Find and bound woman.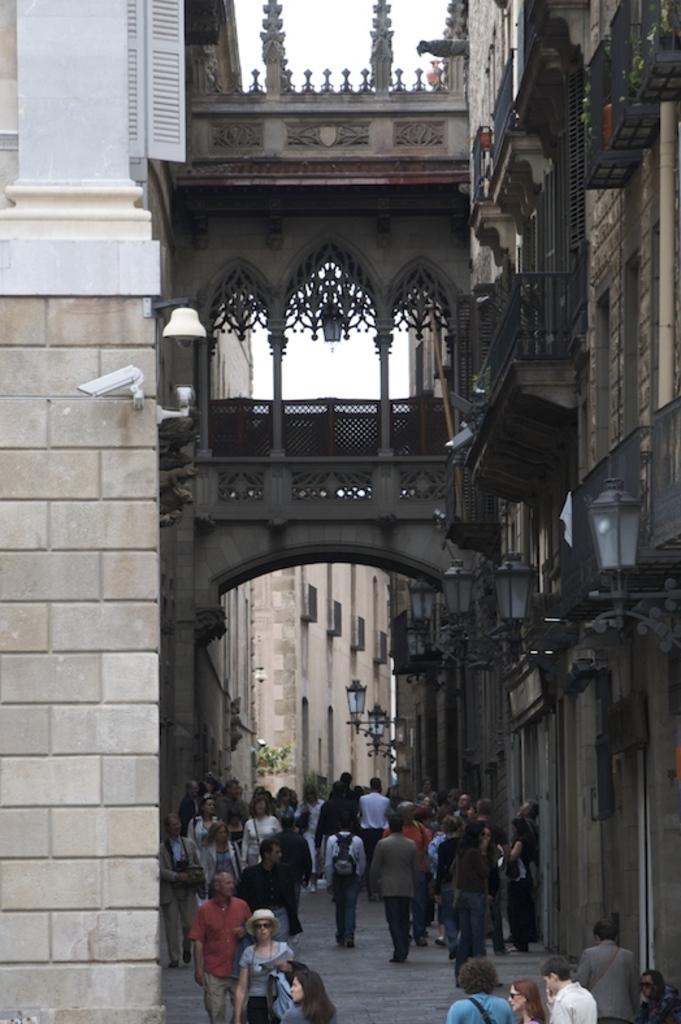
Bound: select_region(244, 793, 278, 864).
